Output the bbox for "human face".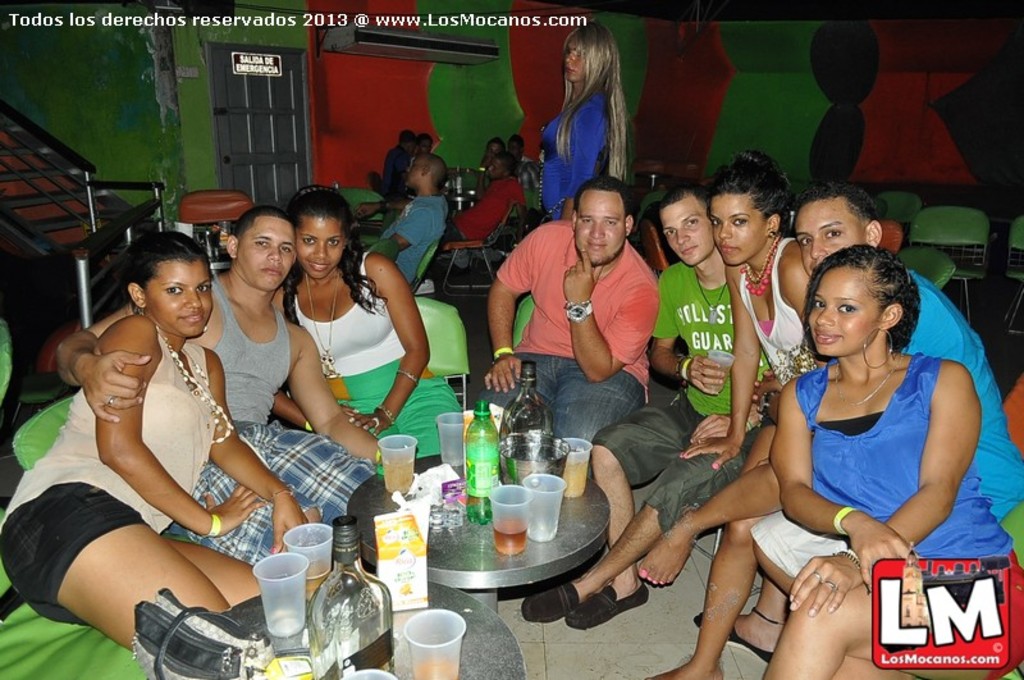
484,141,503,163.
